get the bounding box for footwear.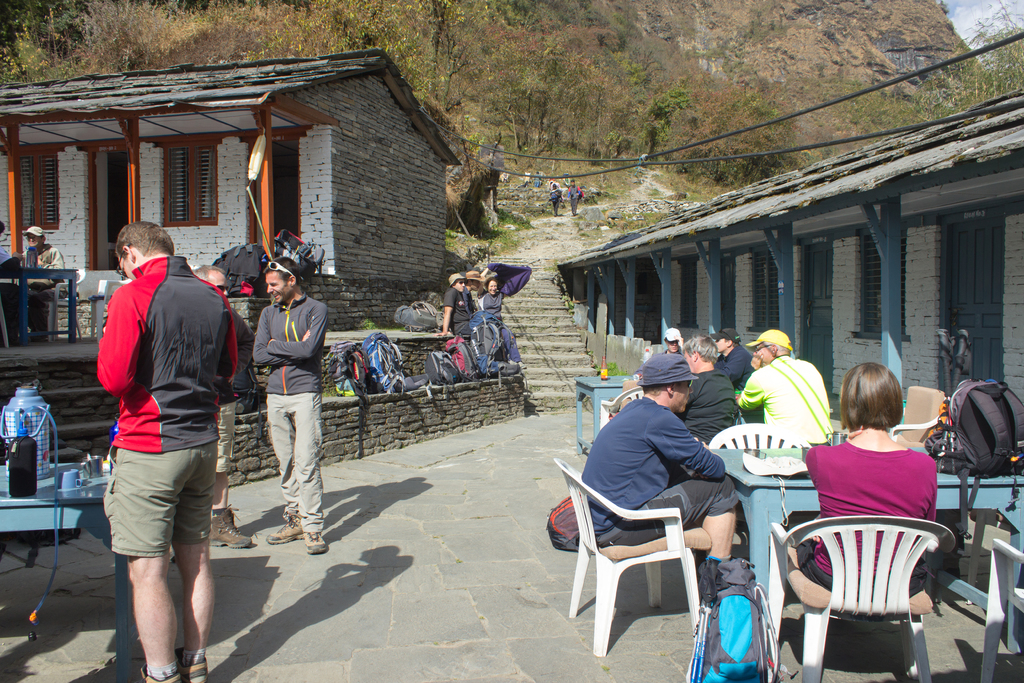
(131,648,209,682).
